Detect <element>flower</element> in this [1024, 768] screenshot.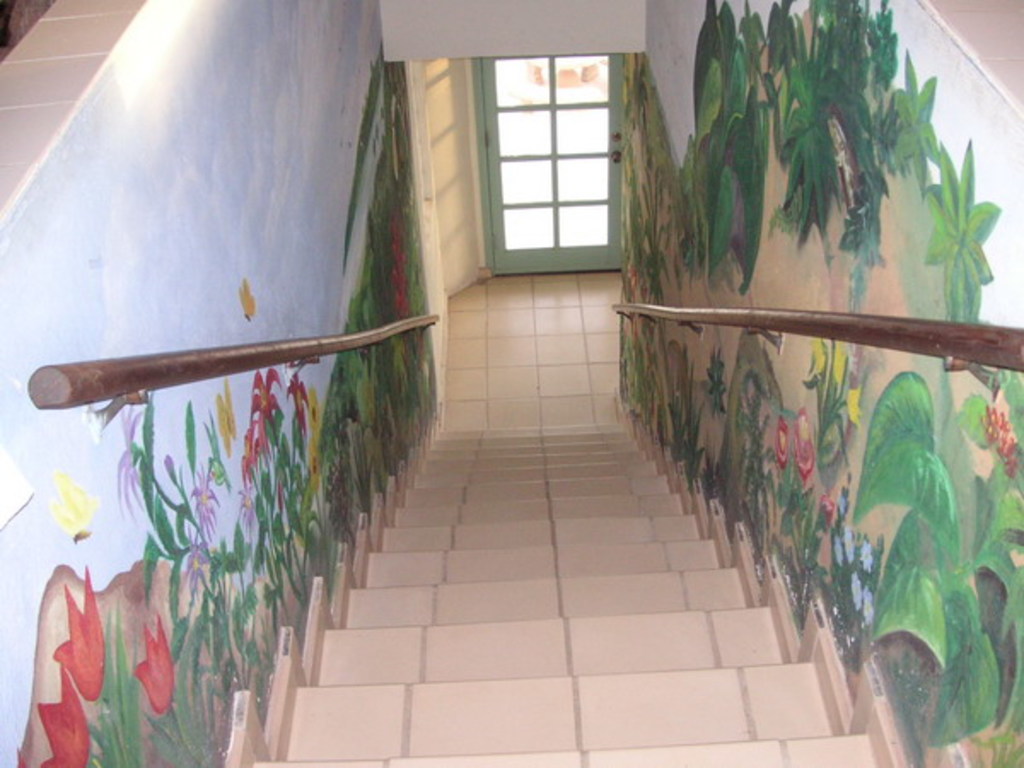
Detection: box=[829, 338, 848, 384].
